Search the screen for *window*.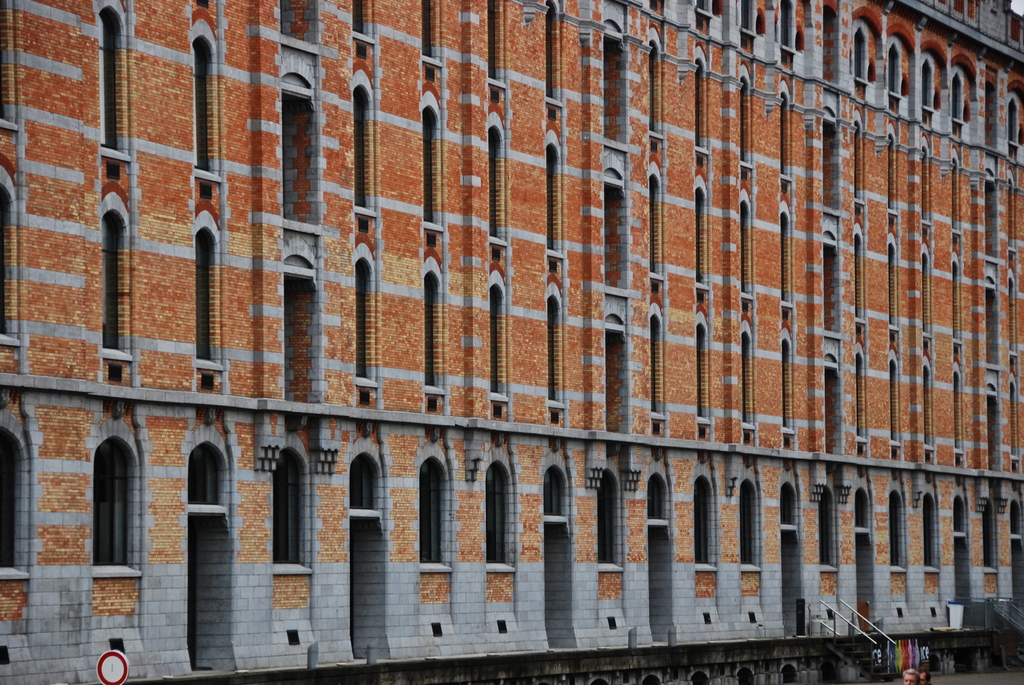
Found at (696, 306, 714, 425).
